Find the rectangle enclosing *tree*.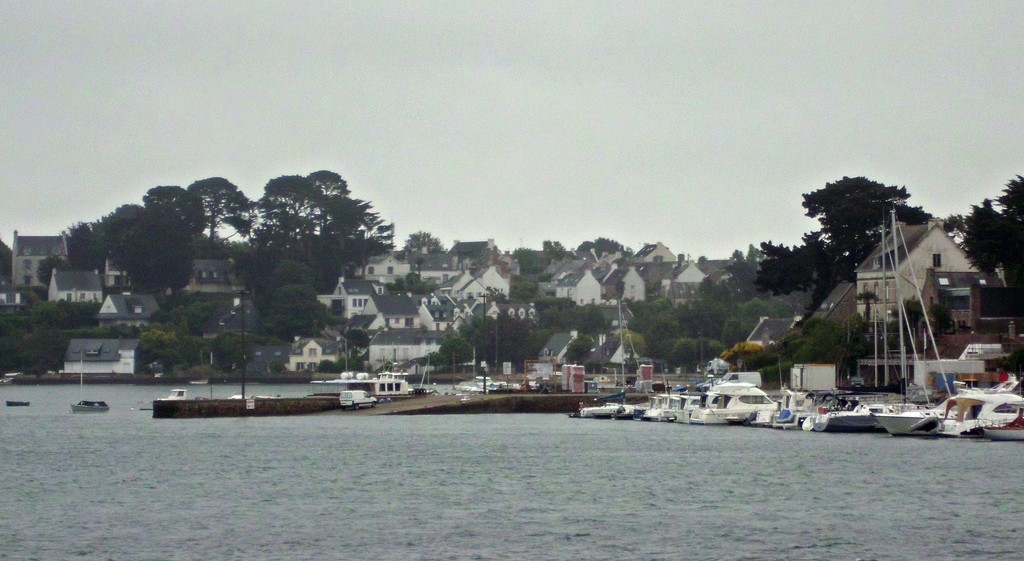
{"x1": 438, "y1": 334, "x2": 474, "y2": 370}.
